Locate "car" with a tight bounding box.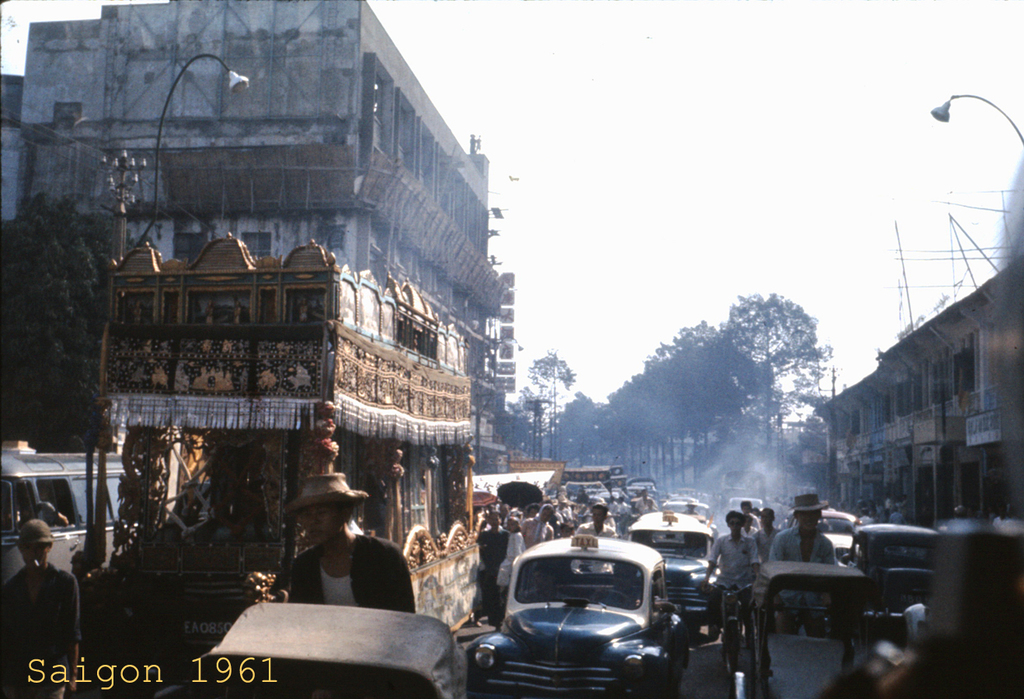
<box>0,450,136,600</box>.
